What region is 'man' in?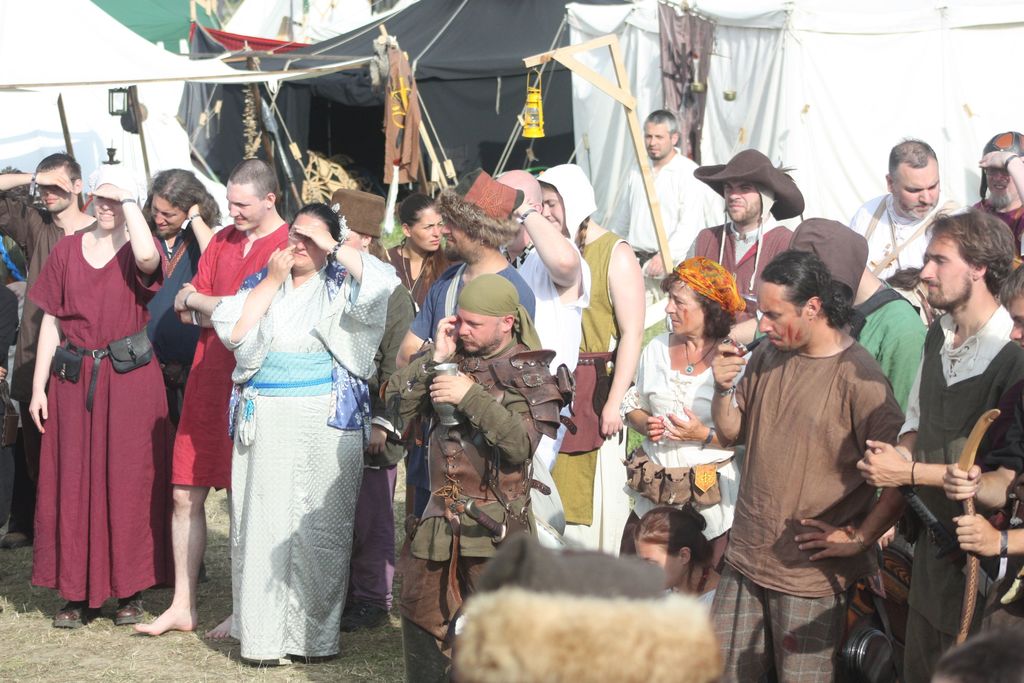
131 158 290 646.
